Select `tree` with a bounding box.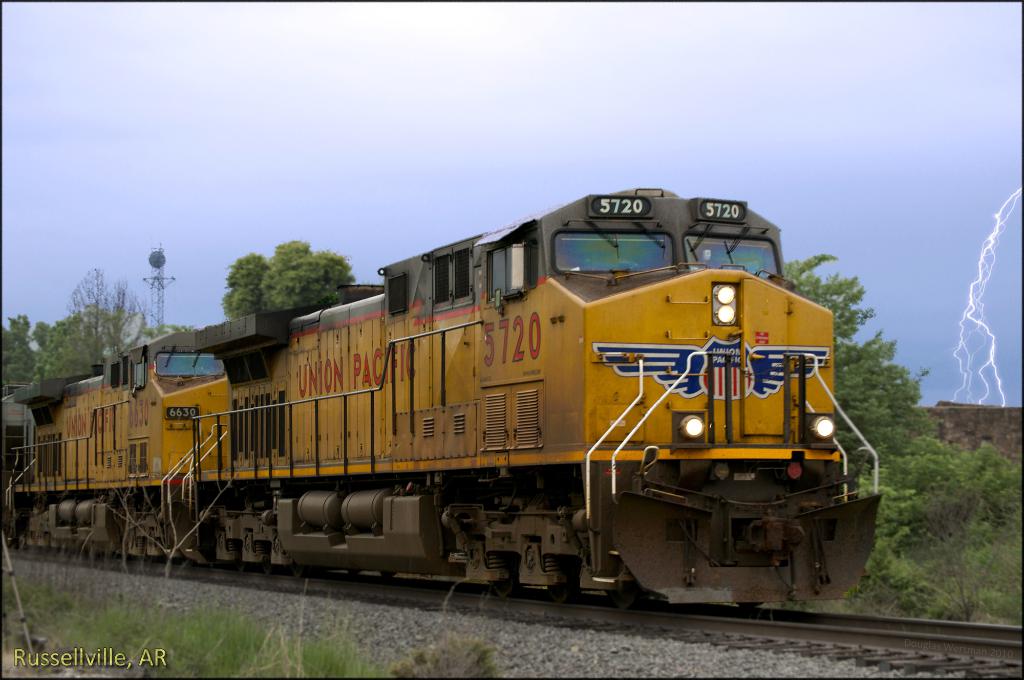
x1=783, y1=252, x2=931, y2=461.
